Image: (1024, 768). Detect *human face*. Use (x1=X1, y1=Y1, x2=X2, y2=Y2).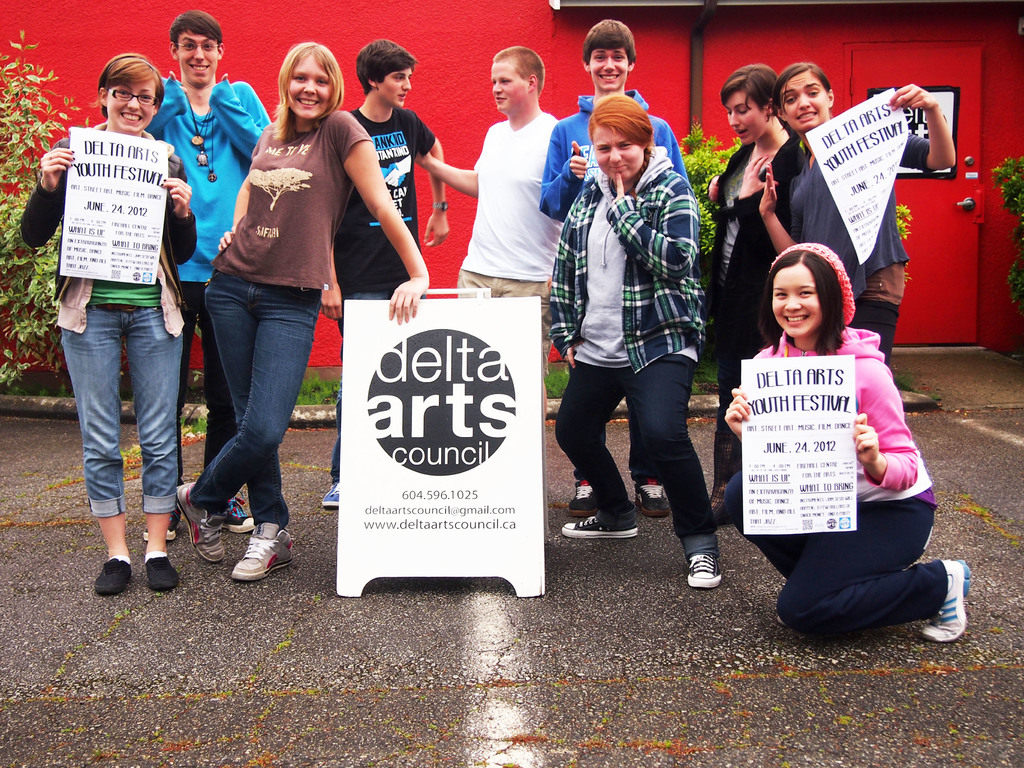
(x1=590, y1=46, x2=627, y2=88).
